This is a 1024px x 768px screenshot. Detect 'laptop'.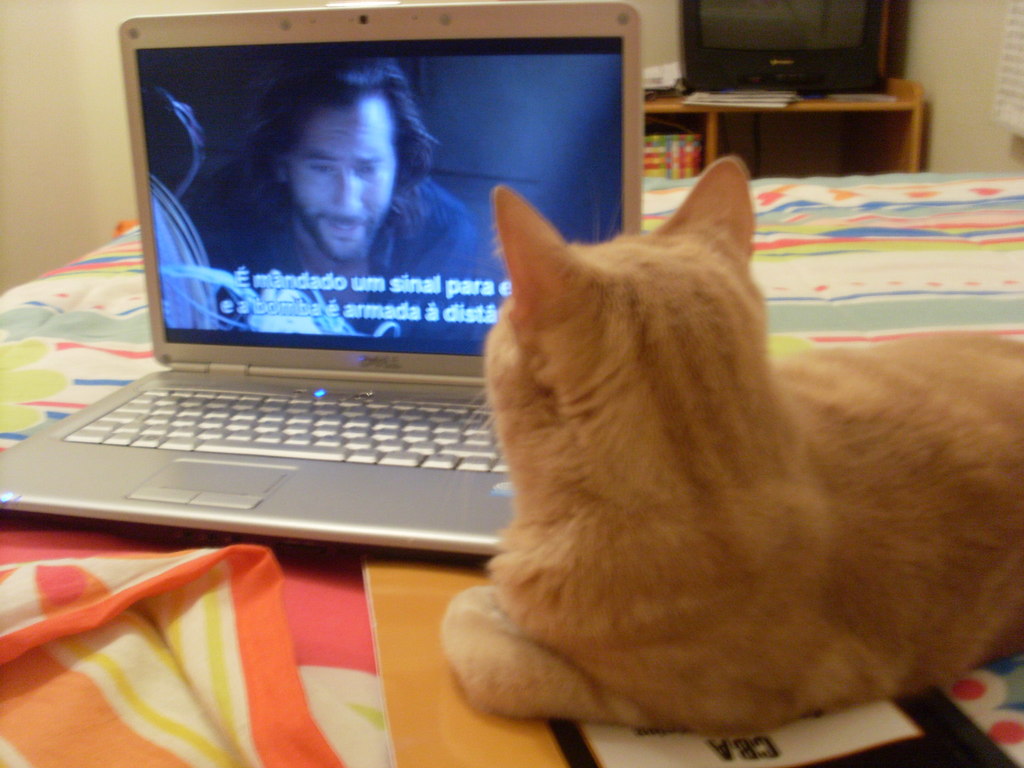
<bbox>20, 50, 583, 585</bbox>.
